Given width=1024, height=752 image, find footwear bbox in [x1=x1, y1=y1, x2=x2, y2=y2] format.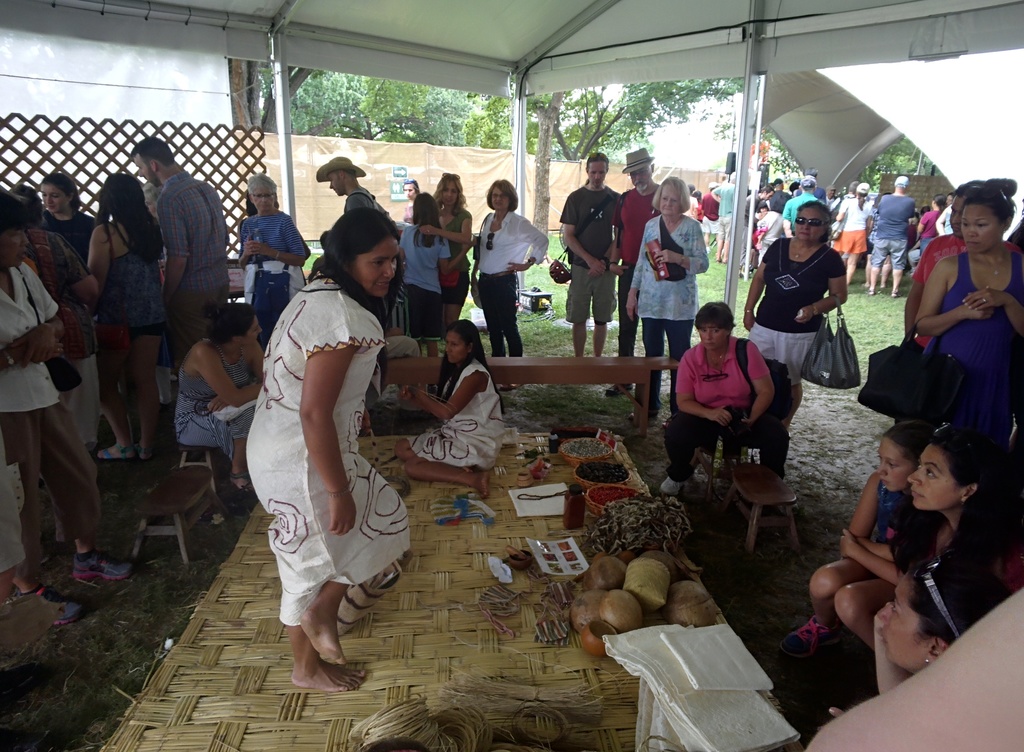
[x1=93, y1=439, x2=133, y2=468].
